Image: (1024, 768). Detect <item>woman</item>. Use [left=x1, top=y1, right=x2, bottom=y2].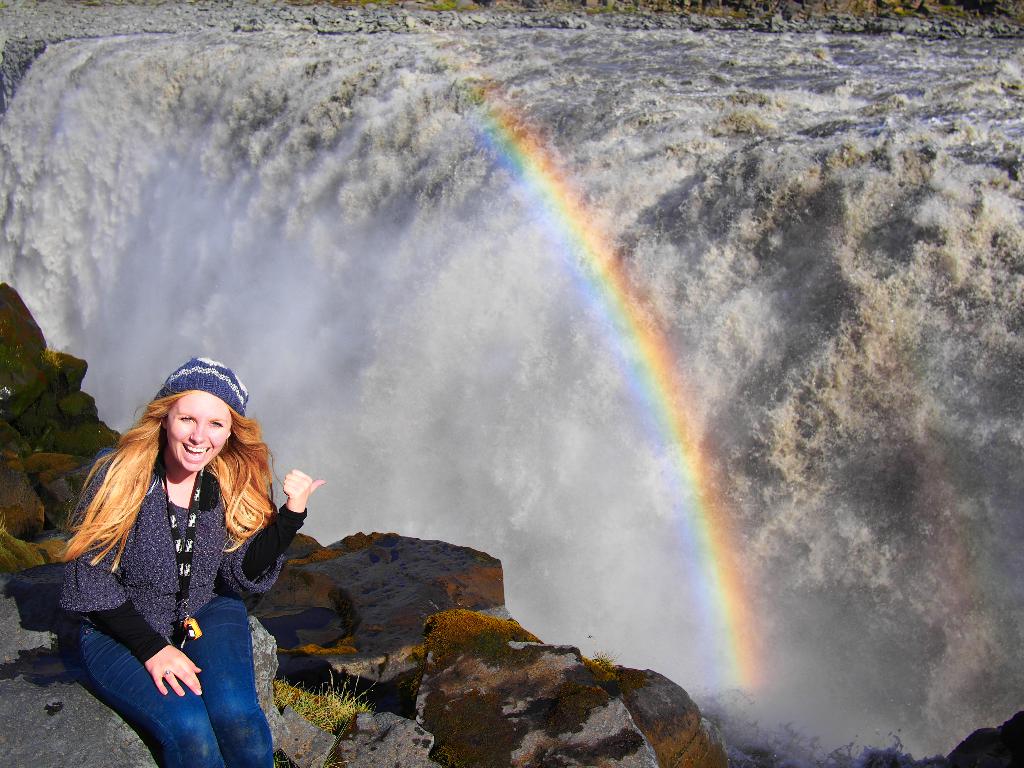
[left=40, top=364, right=301, bottom=765].
